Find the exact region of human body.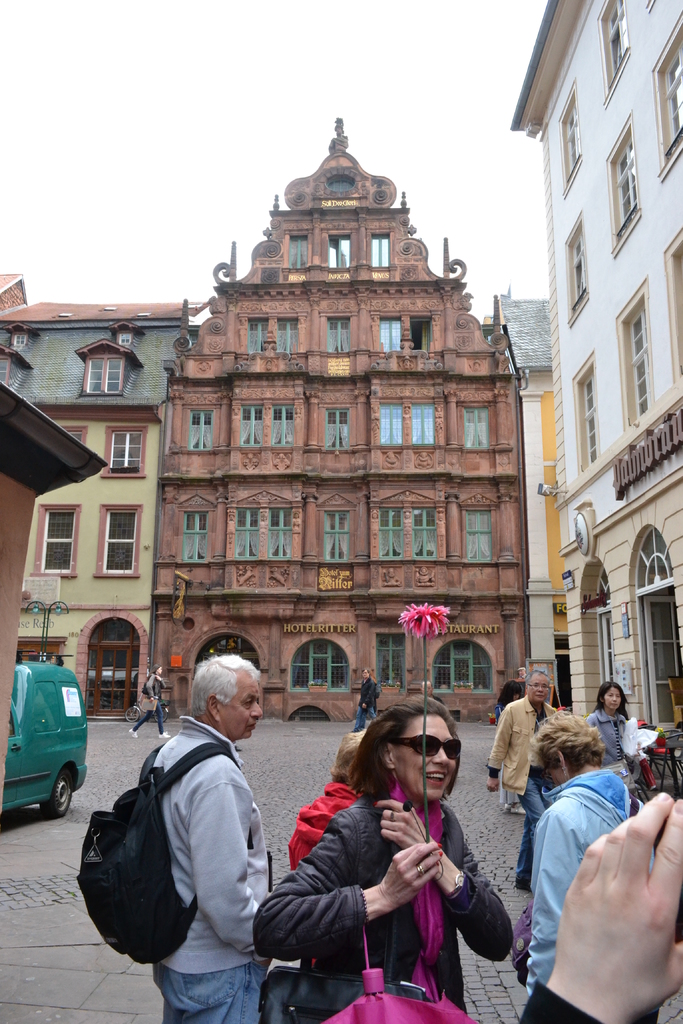
Exact region: bbox=[287, 776, 361, 967].
